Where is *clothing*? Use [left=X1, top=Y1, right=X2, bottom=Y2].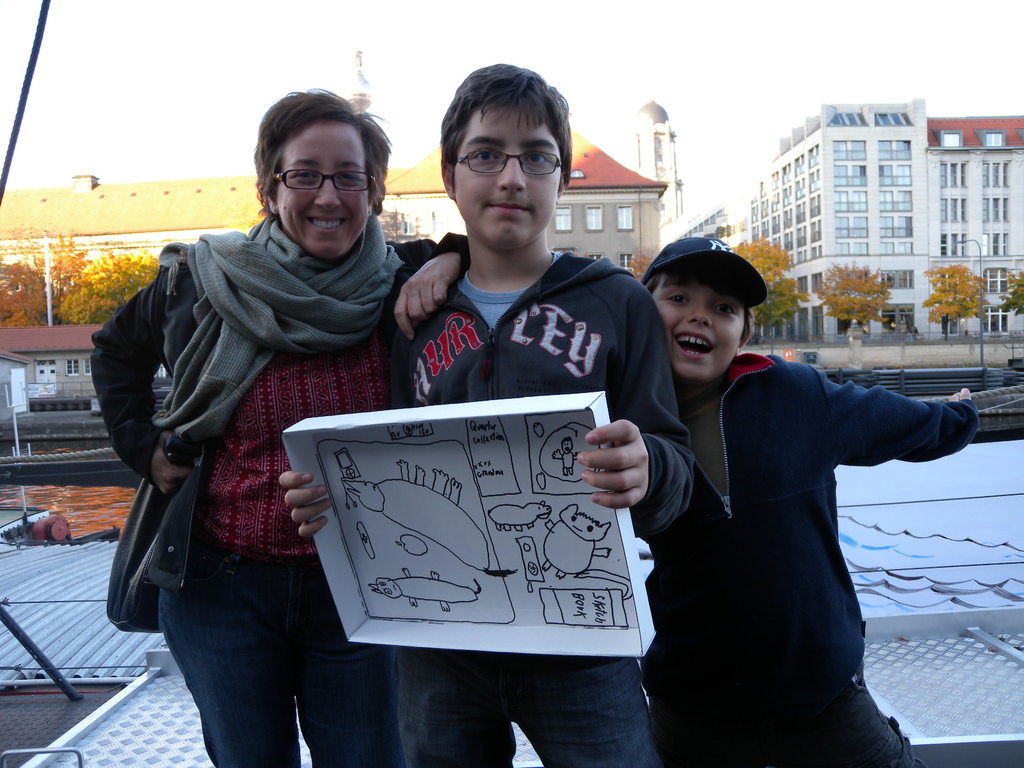
[left=610, top=298, right=969, bottom=732].
